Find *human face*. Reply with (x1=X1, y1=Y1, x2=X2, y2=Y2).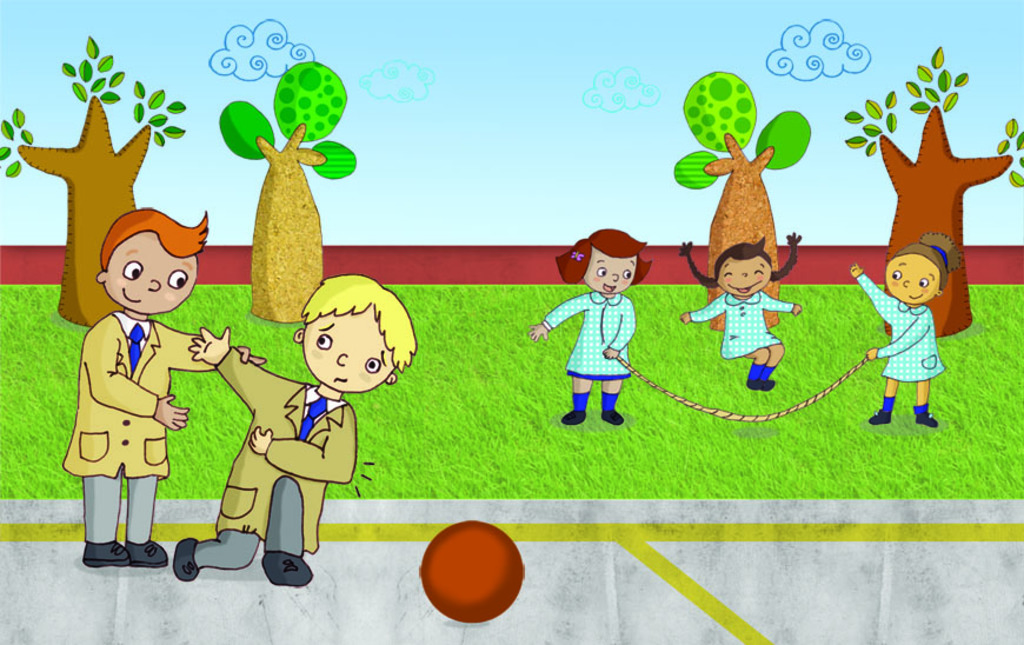
(x1=718, y1=255, x2=776, y2=300).
